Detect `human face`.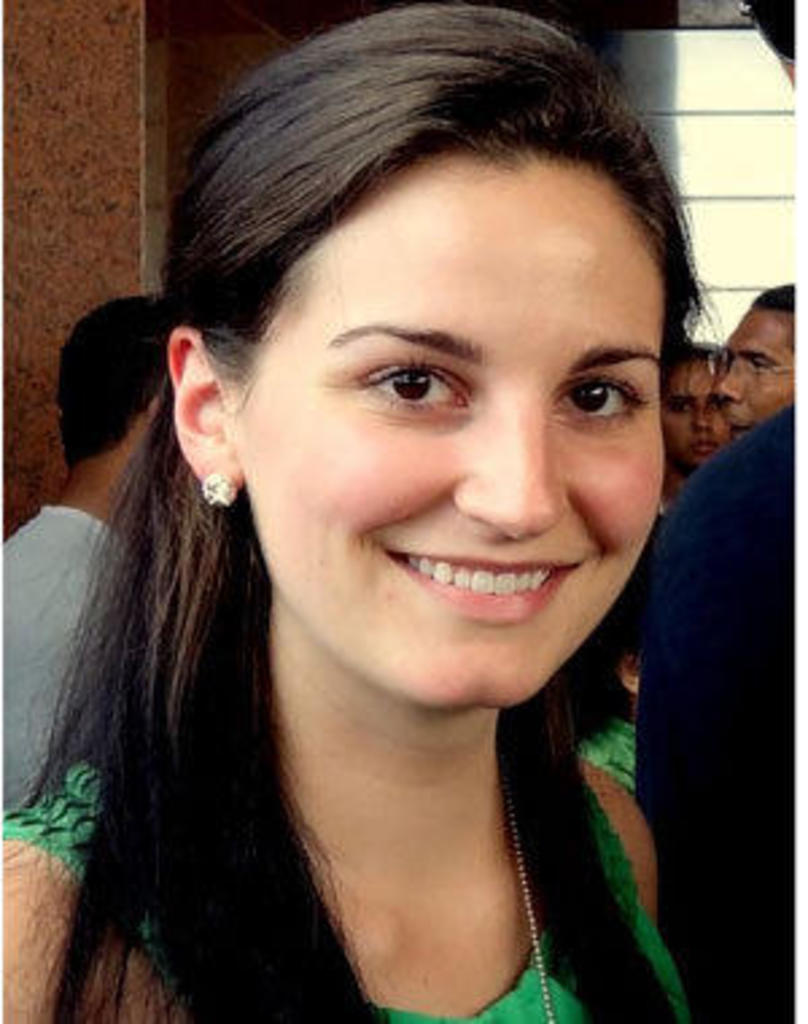
Detected at <bbox>711, 307, 805, 434</bbox>.
